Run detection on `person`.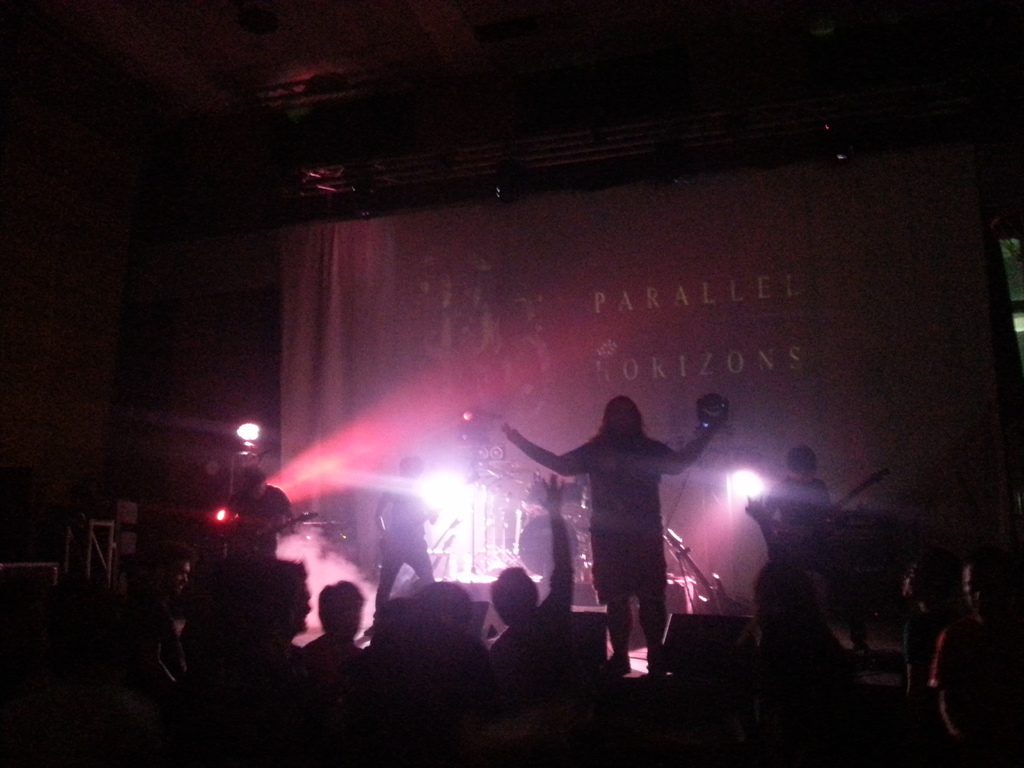
Result: region(747, 550, 879, 684).
